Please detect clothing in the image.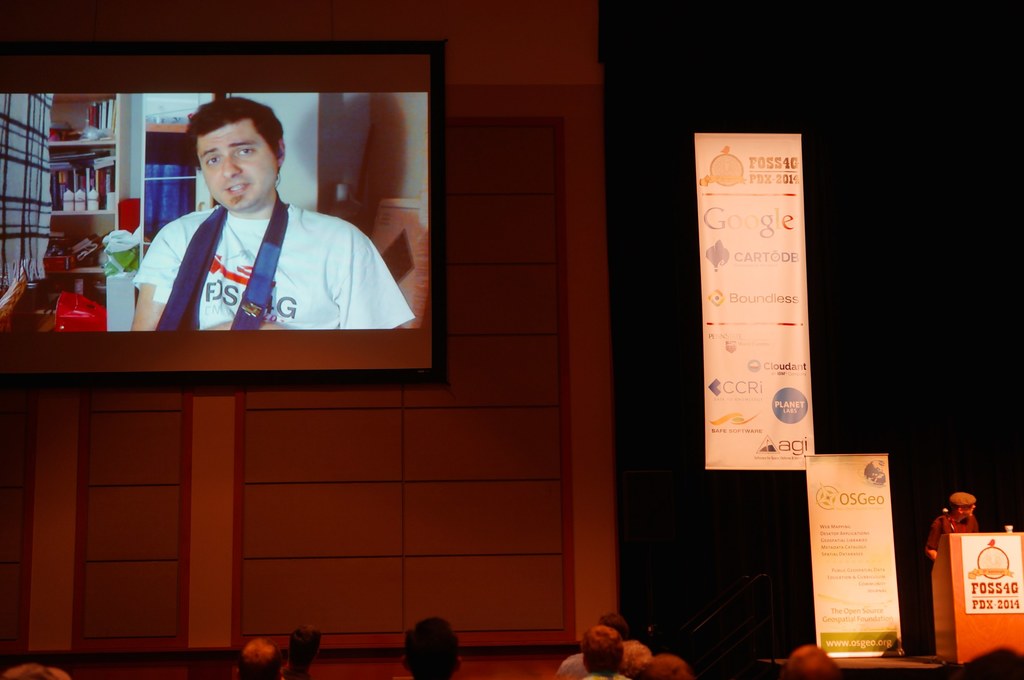
bbox=(126, 173, 397, 342).
